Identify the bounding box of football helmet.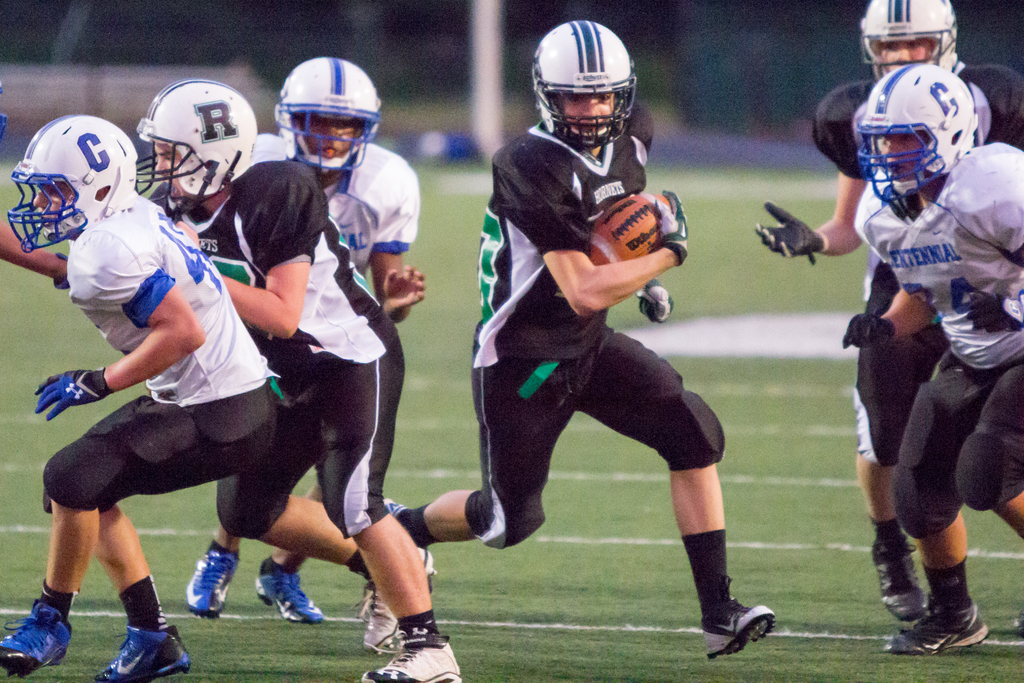
[x1=268, y1=54, x2=383, y2=185].
